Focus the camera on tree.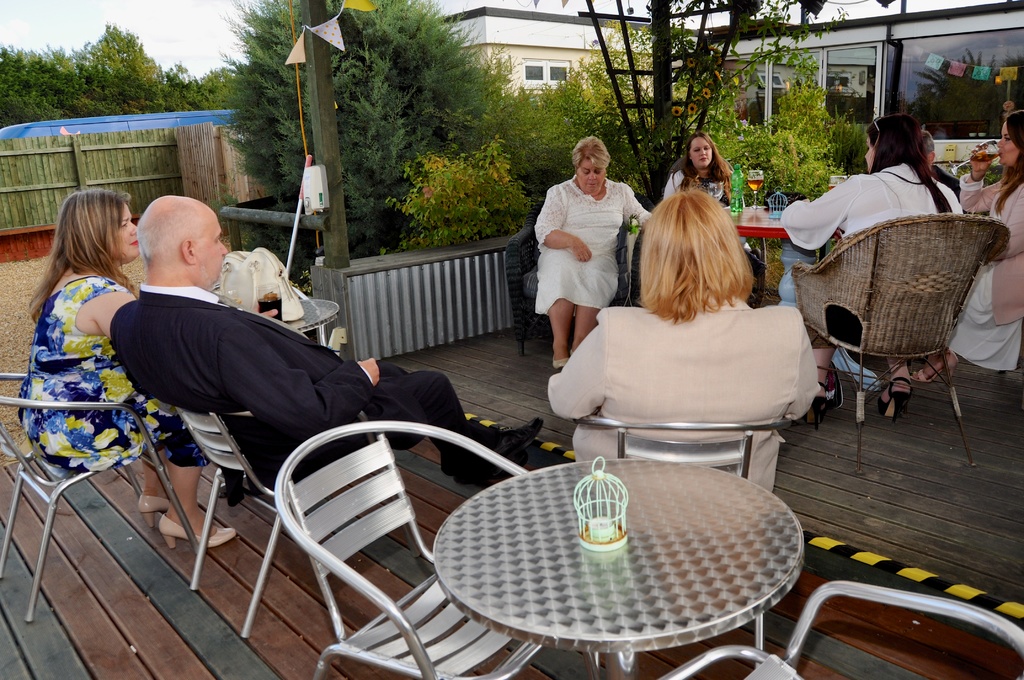
Focus region: 216:0:512:259.
